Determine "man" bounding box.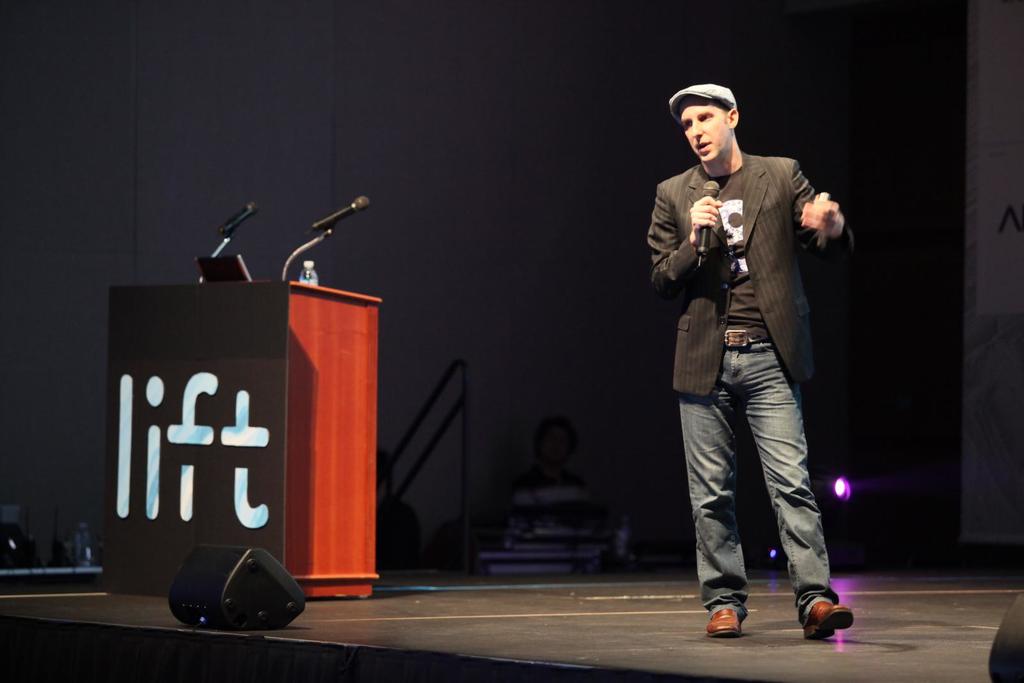
Determined: bbox=(651, 77, 856, 635).
